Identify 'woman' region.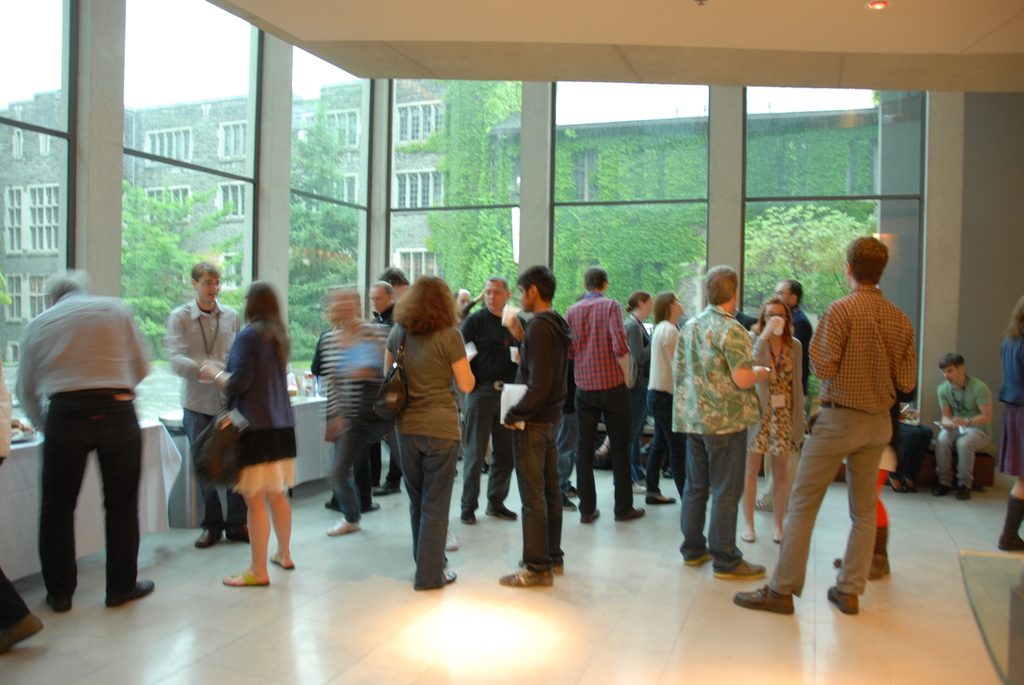
Region: region(998, 294, 1023, 549).
